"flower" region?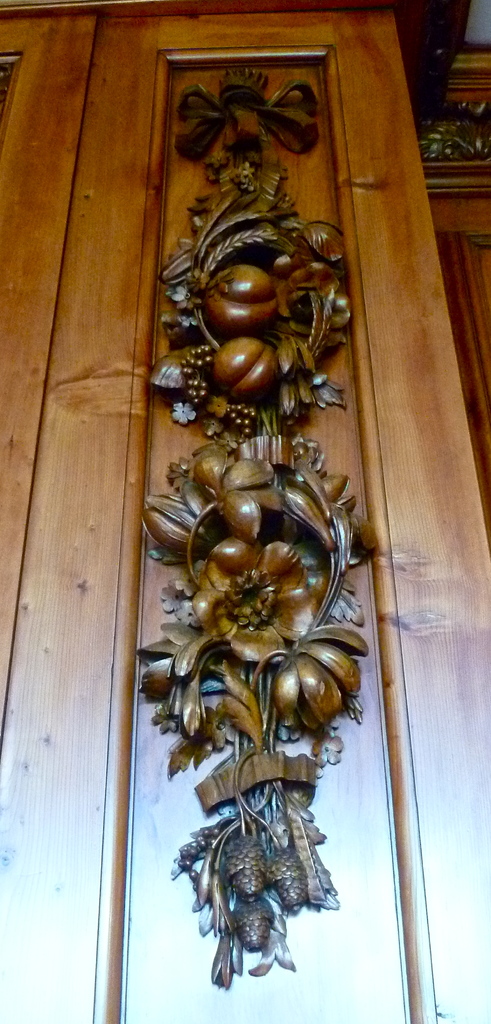
[x1=198, y1=409, x2=232, y2=438]
